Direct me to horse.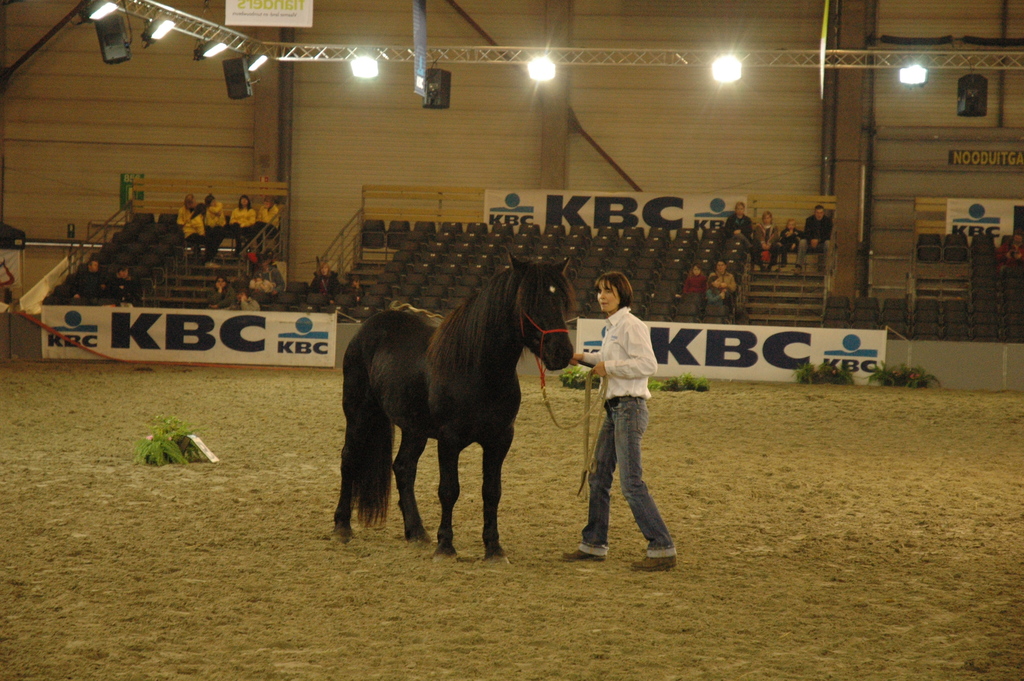
Direction: left=333, top=249, right=579, bottom=562.
